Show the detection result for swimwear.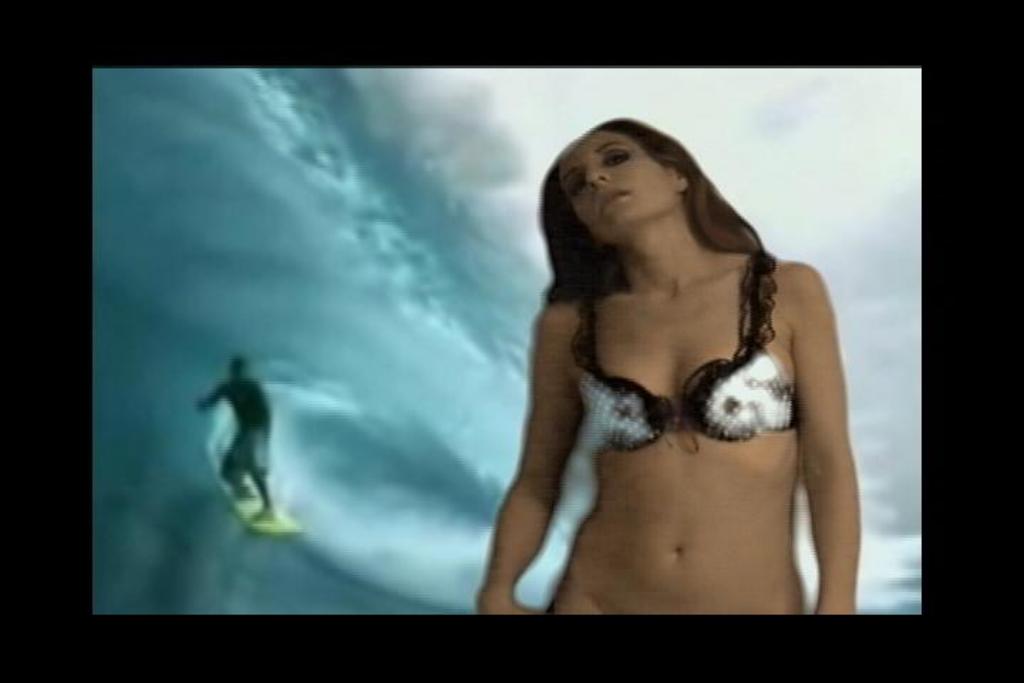
box=[577, 242, 805, 455].
